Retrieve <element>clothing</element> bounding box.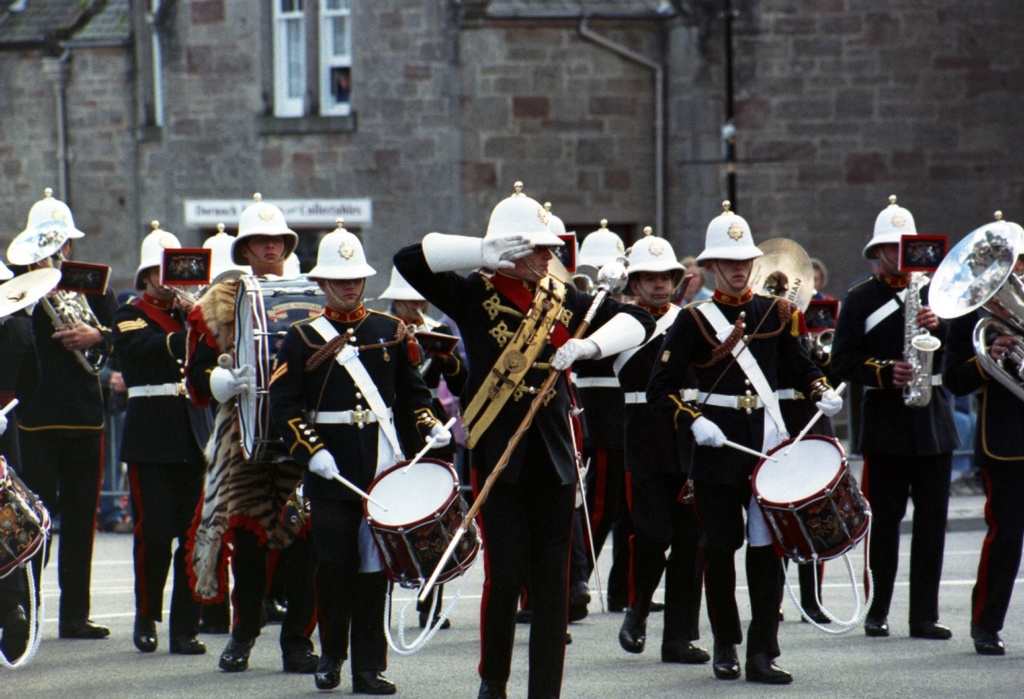
Bounding box: l=389, t=242, r=656, b=698.
